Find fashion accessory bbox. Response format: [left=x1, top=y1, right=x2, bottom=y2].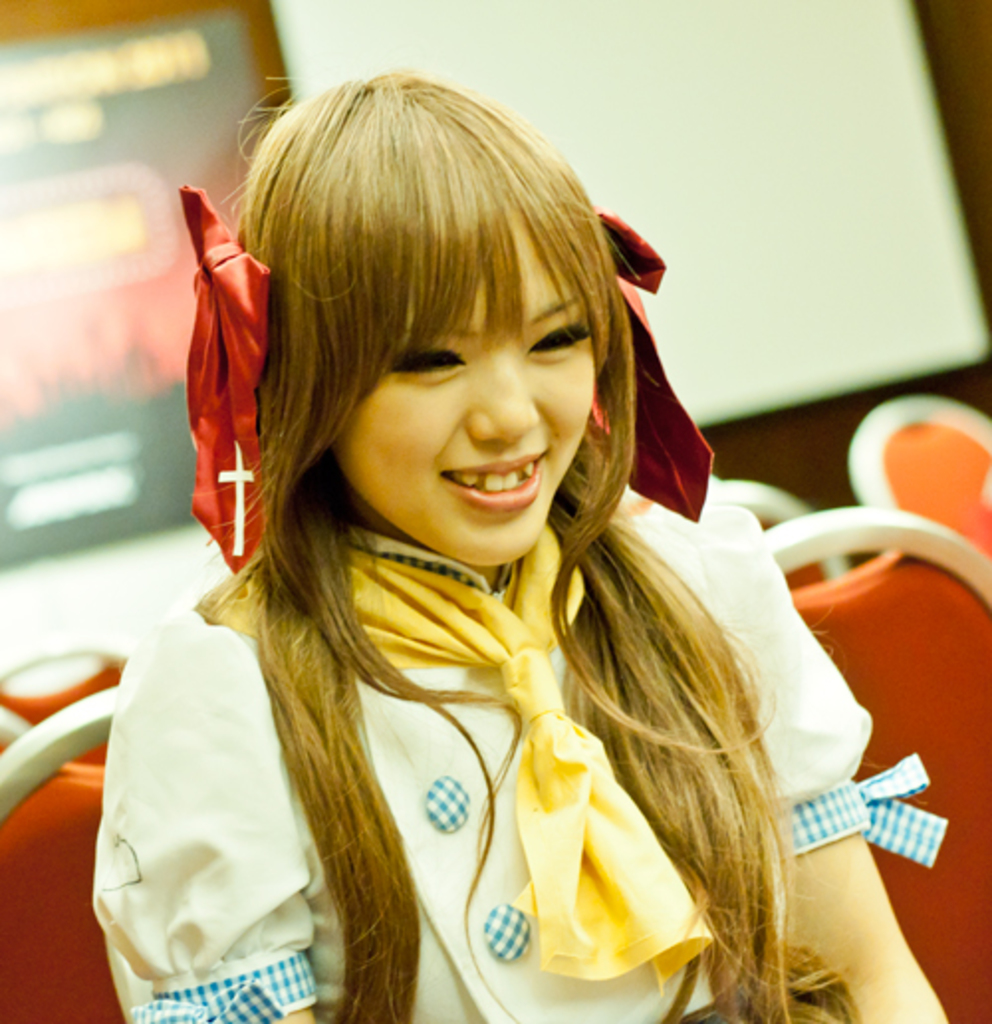
[left=173, top=181, right=272, bottom=579].
